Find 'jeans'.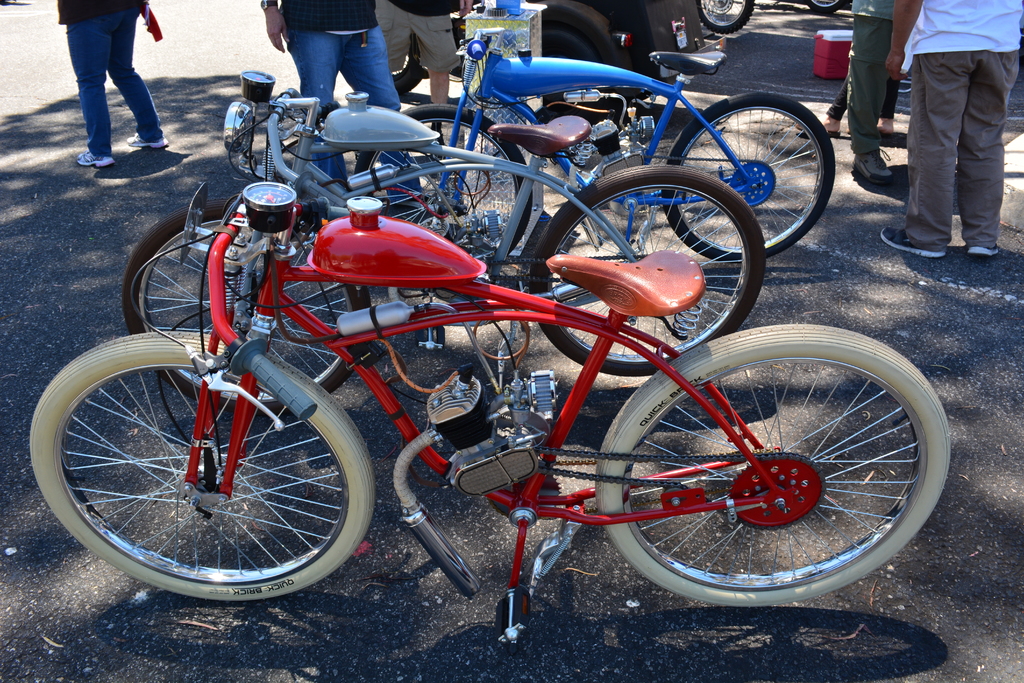
49/9/153/156.
